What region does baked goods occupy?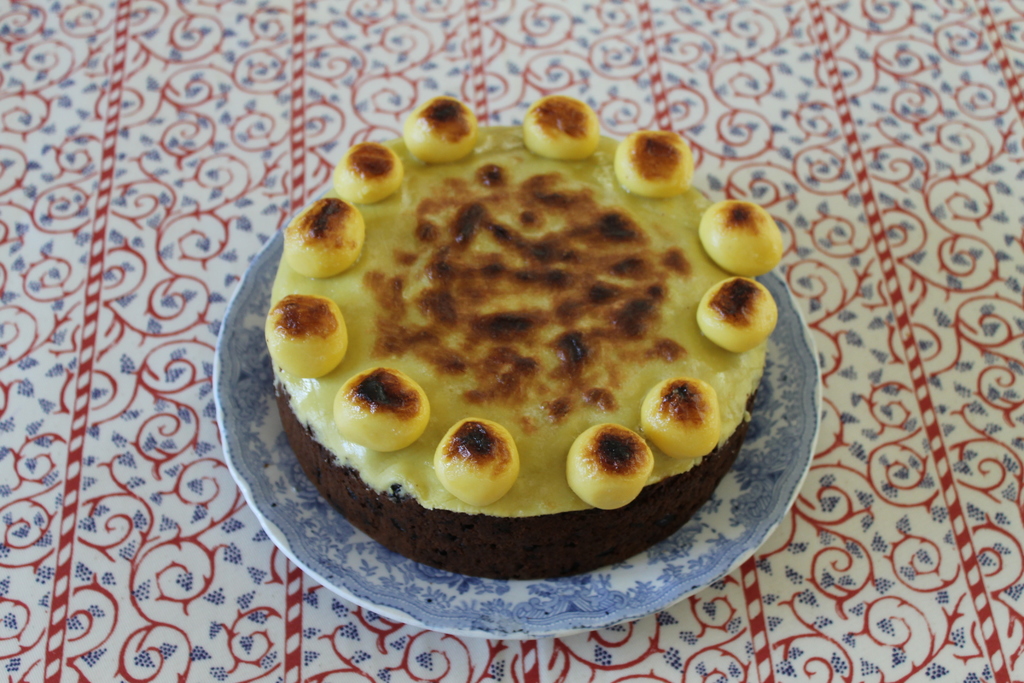
<bbox>257, 147, 744, 541</bbox>.
